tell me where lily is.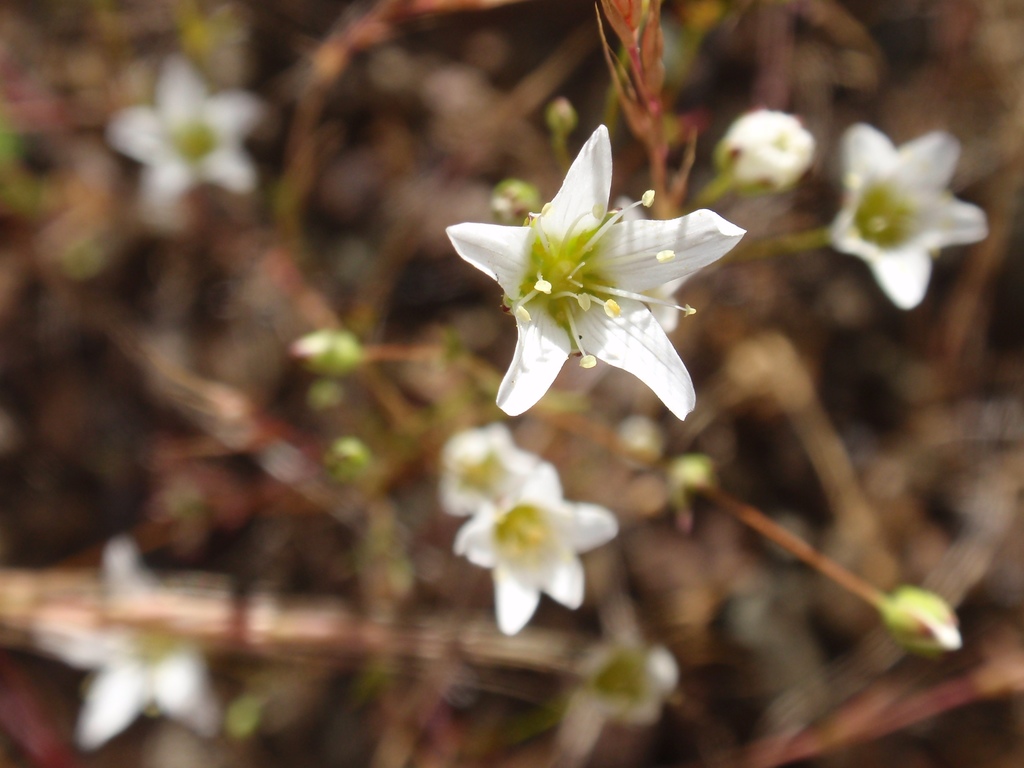
lily is at (x1=458, y1=463, x2=623, y2=642).
